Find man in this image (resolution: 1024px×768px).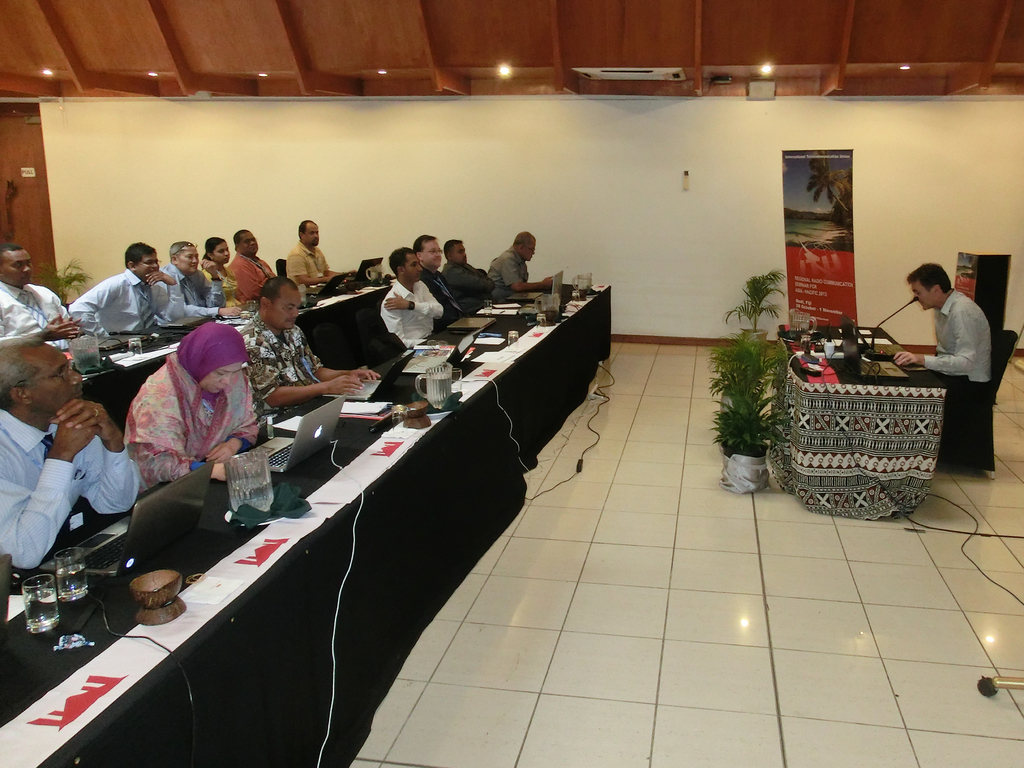
Rect(161, 236, 241, 319).
